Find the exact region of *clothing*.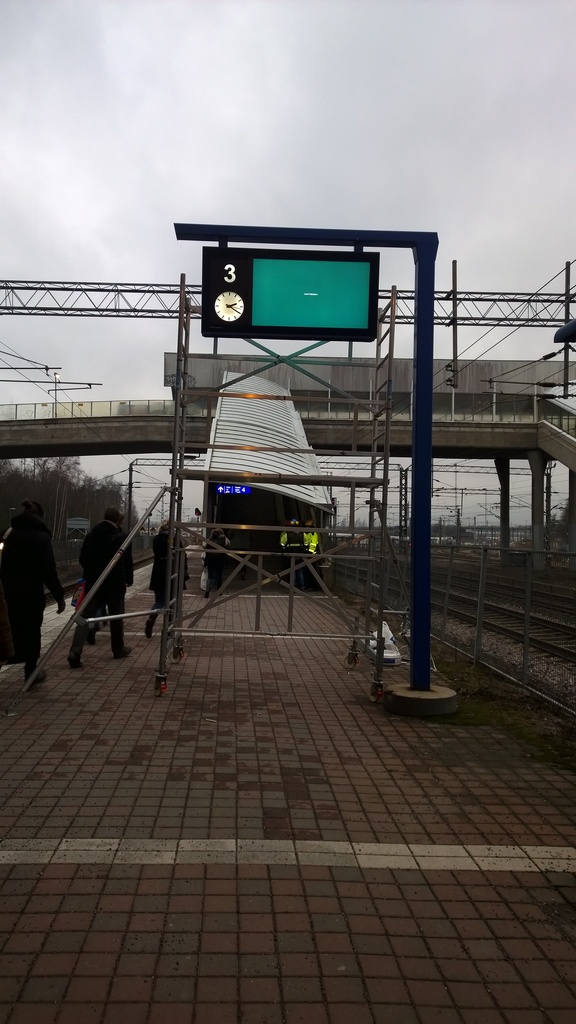
Exact region: 70,514,136,660.
